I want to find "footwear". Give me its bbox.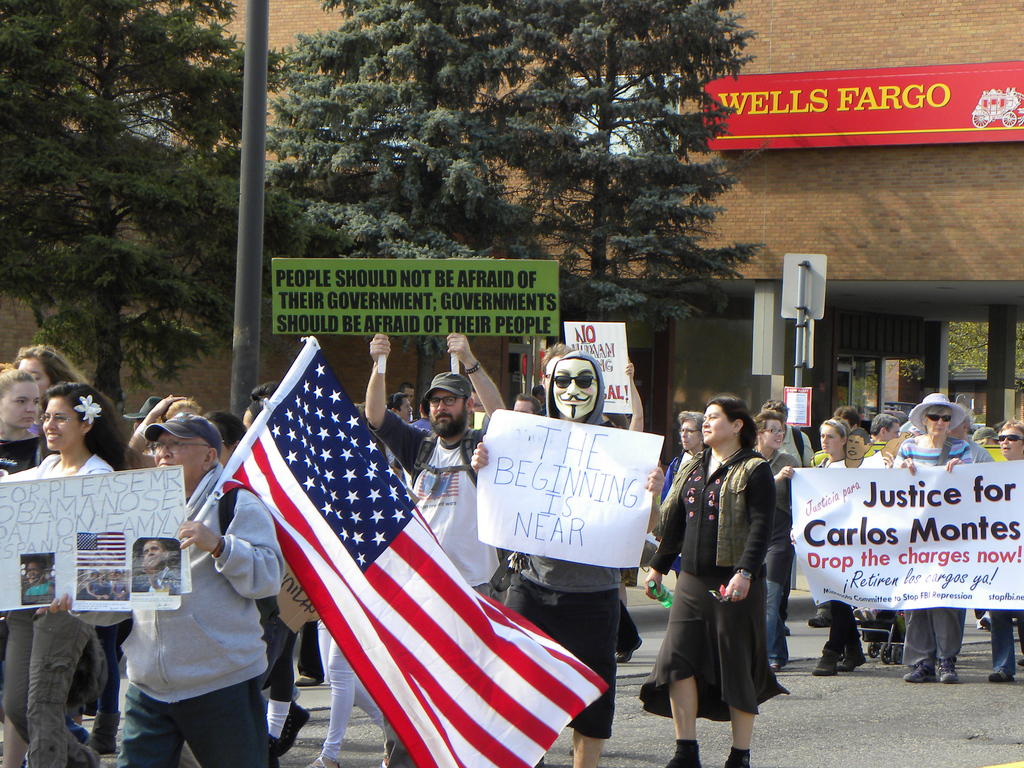
pyautogui.locateOnScreen(296, 675, 321, 685).
